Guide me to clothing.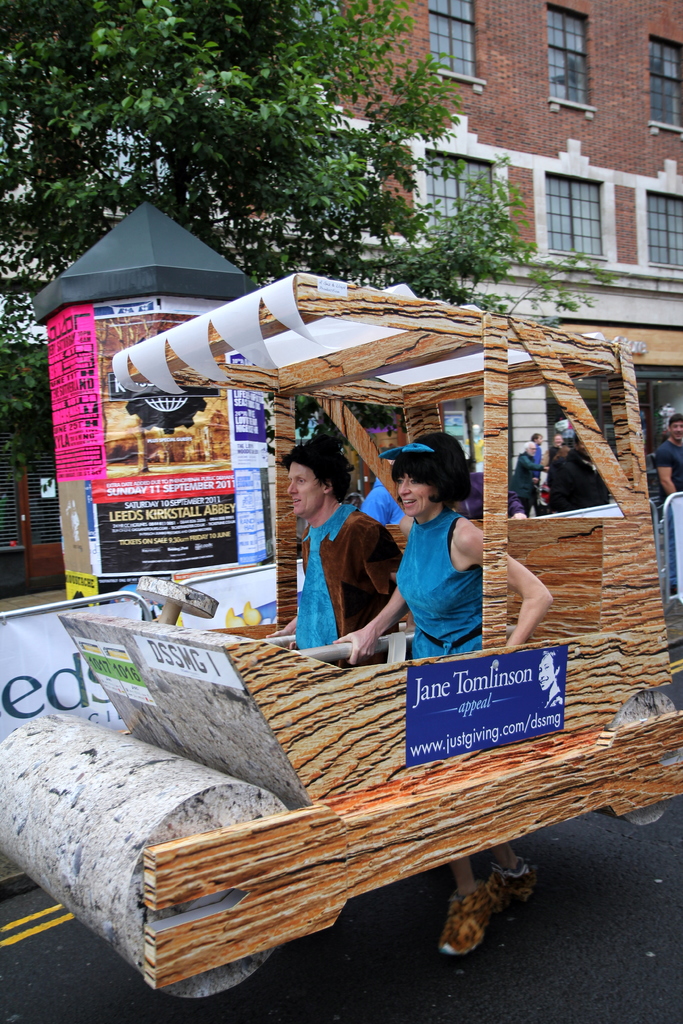
Guidance: (358,475,406,529).
